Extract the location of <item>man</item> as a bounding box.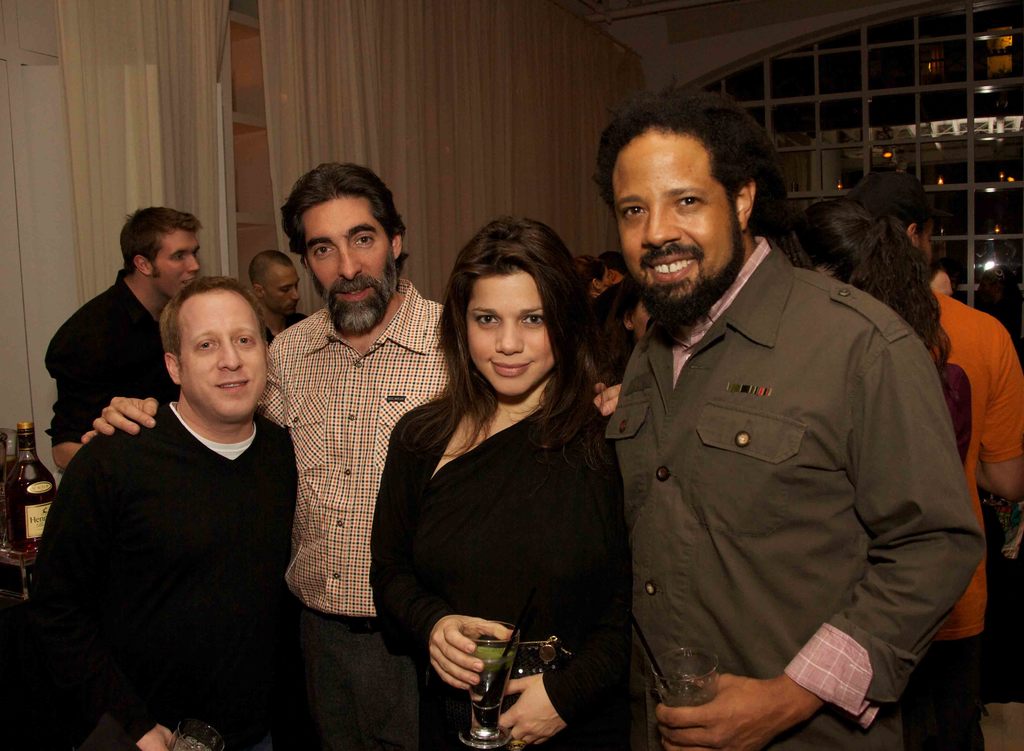
x1=42, y1=206, x2=203, y2=472.
